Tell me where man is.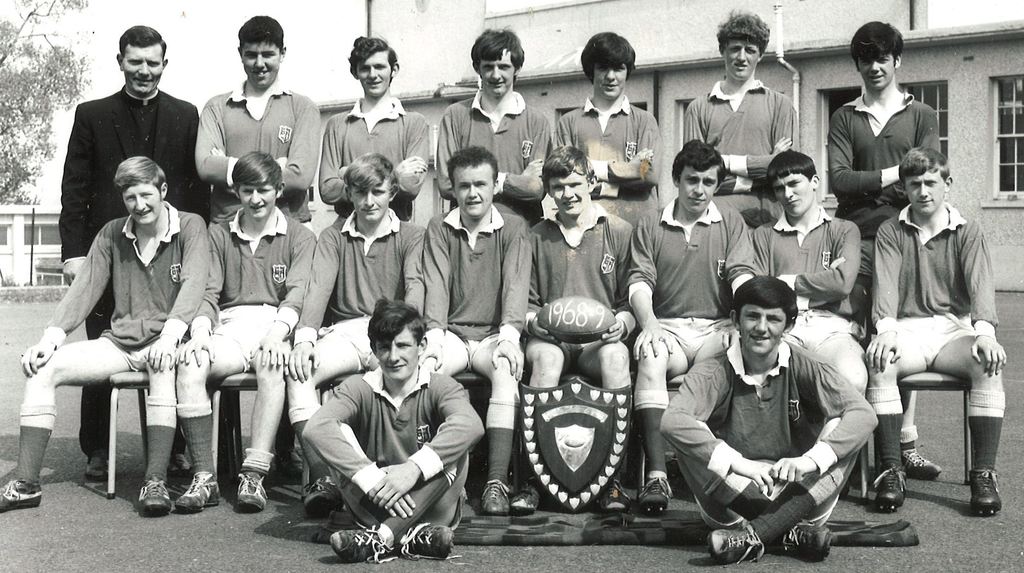
man is at (x1=681, y1=8, x2=798, y2=235).
